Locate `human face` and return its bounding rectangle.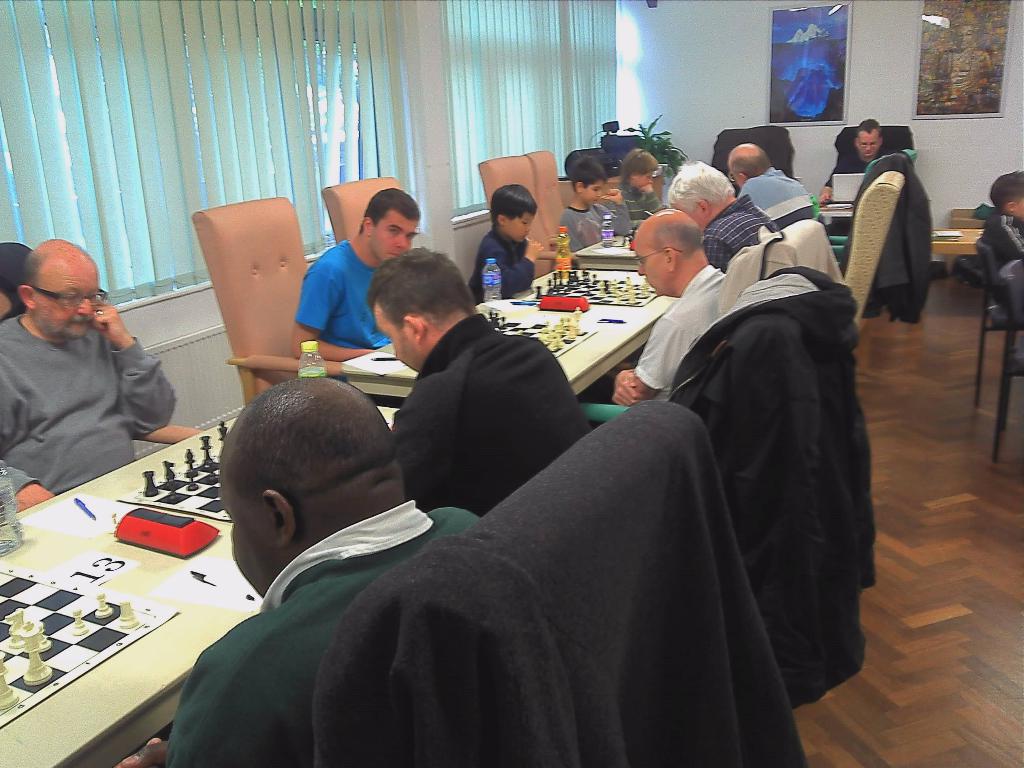
x1=1014 y1=196 x2=1023 y2=214.
